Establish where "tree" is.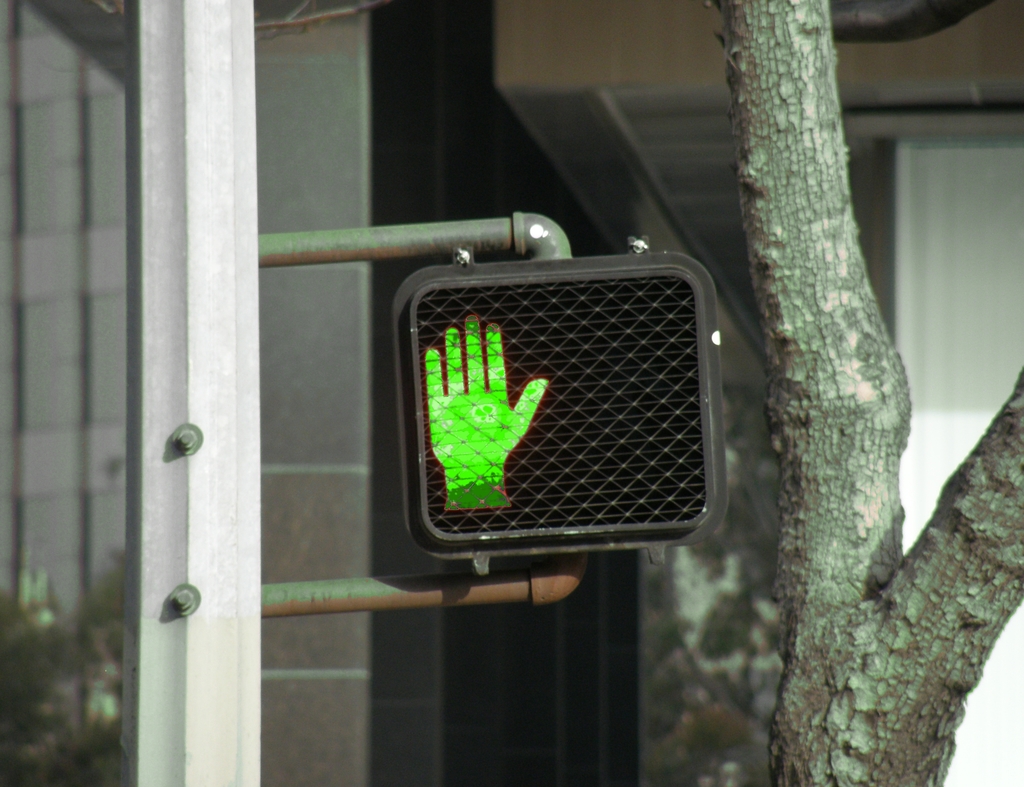
Established at bbox=[716, 0, 1023, 786].
